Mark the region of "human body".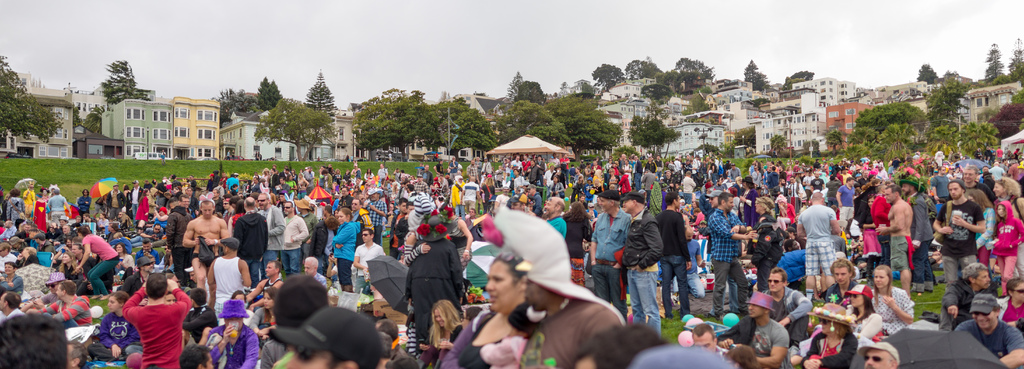
Region: crop(378, 163, 387, 177).
